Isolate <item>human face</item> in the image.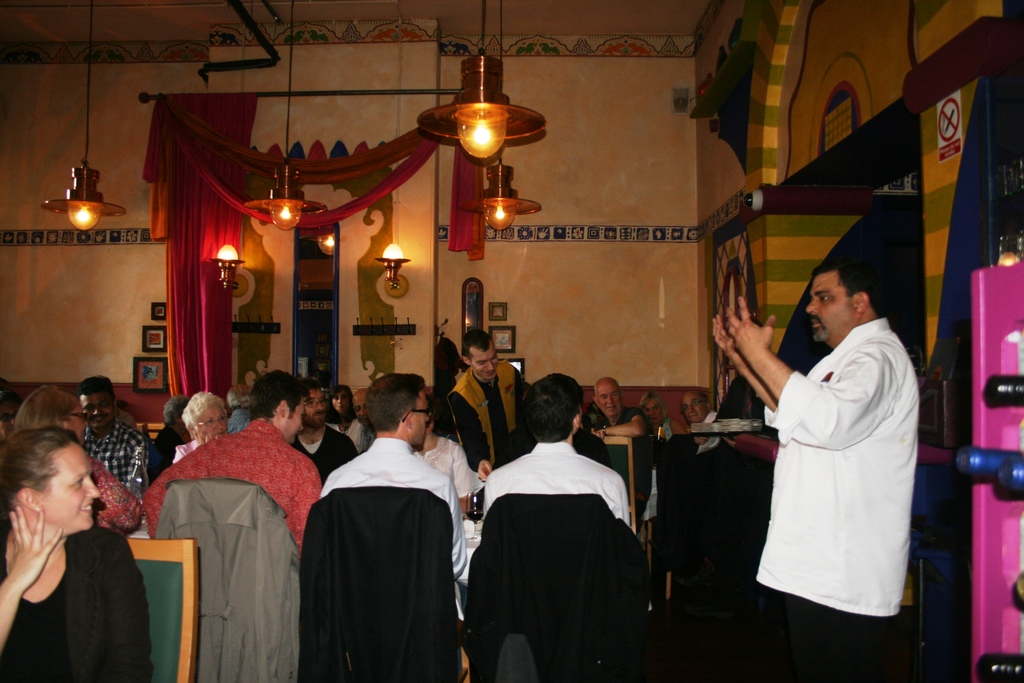
Isolated region: (194,406,228,447).
